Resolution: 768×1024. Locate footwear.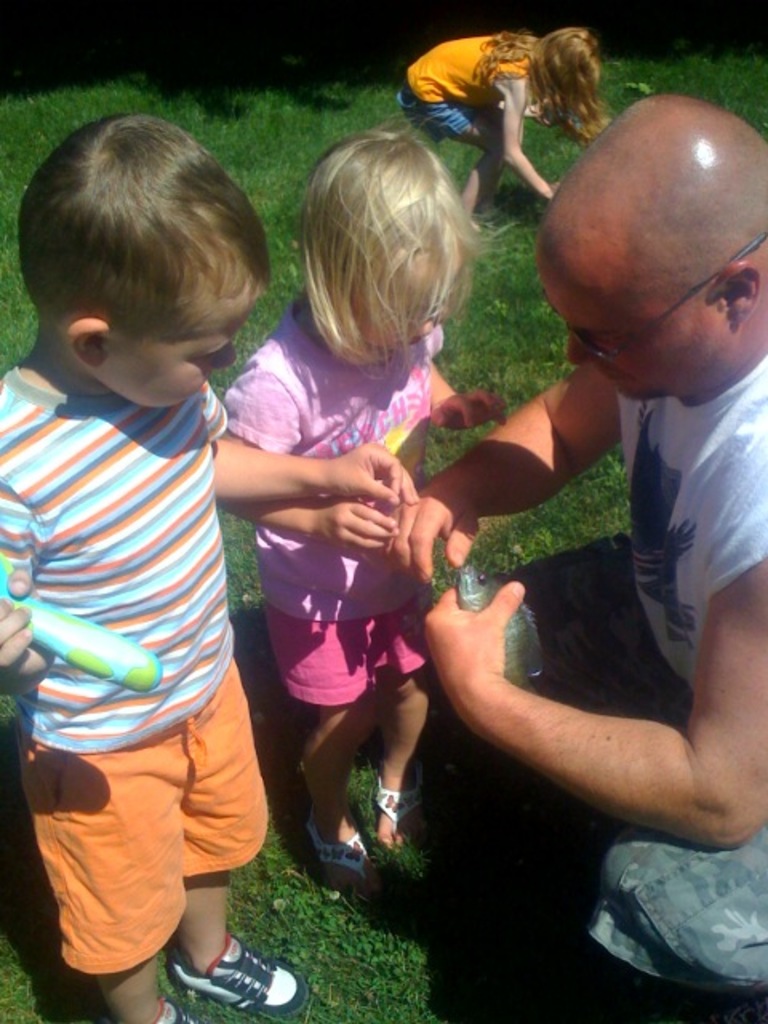
crop(304, 811, 373, 894).
